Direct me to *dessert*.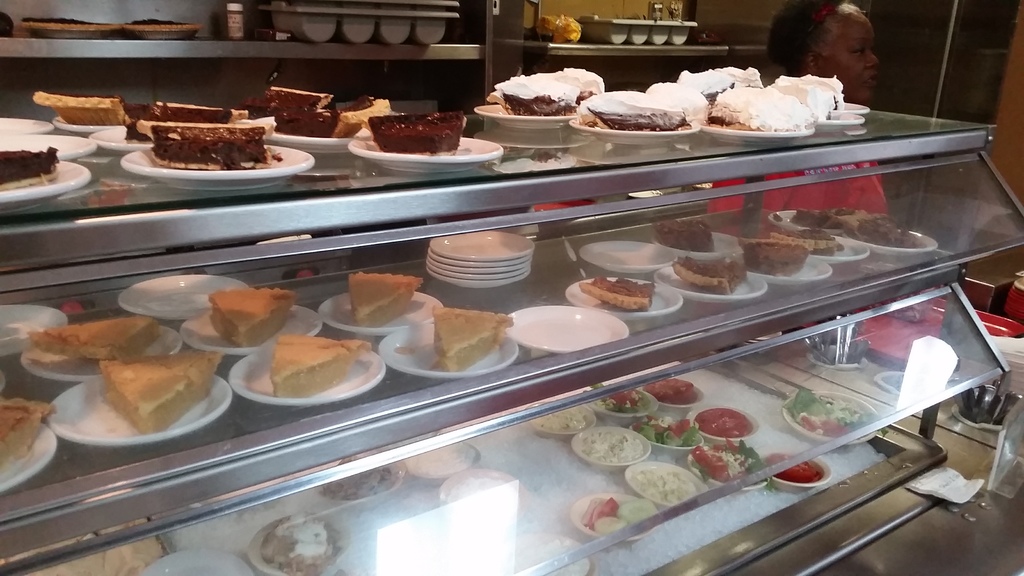
Direction: locate(100, 353, 221, 433).
